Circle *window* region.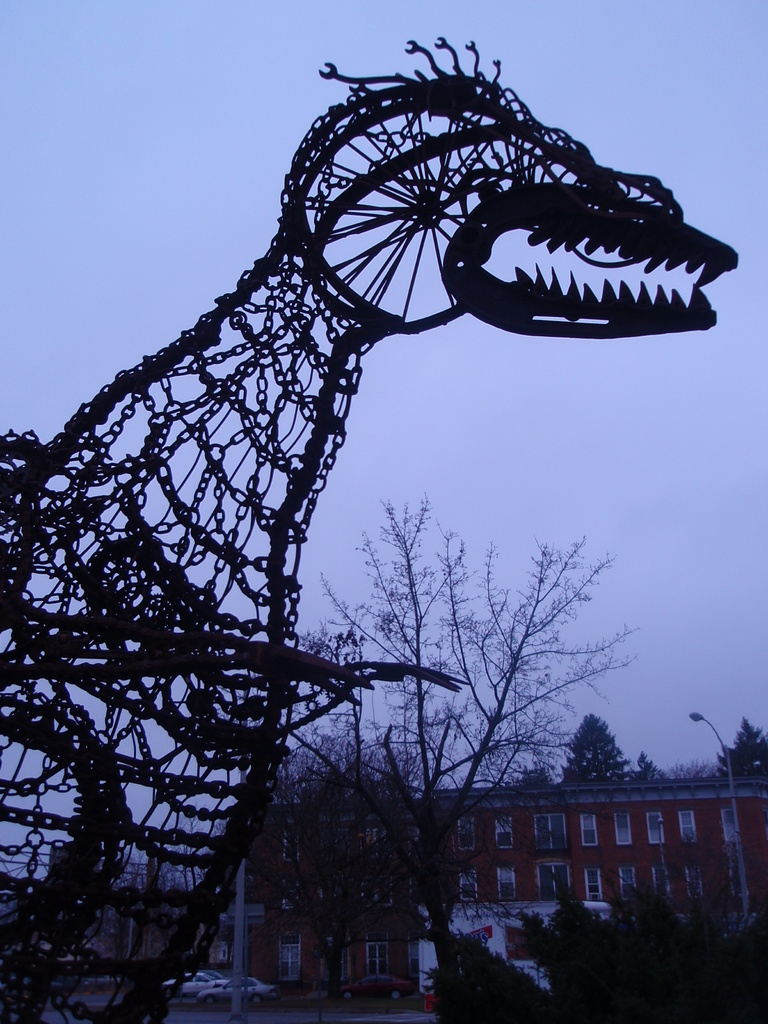
Region: region(686, 863, 704, 899).
